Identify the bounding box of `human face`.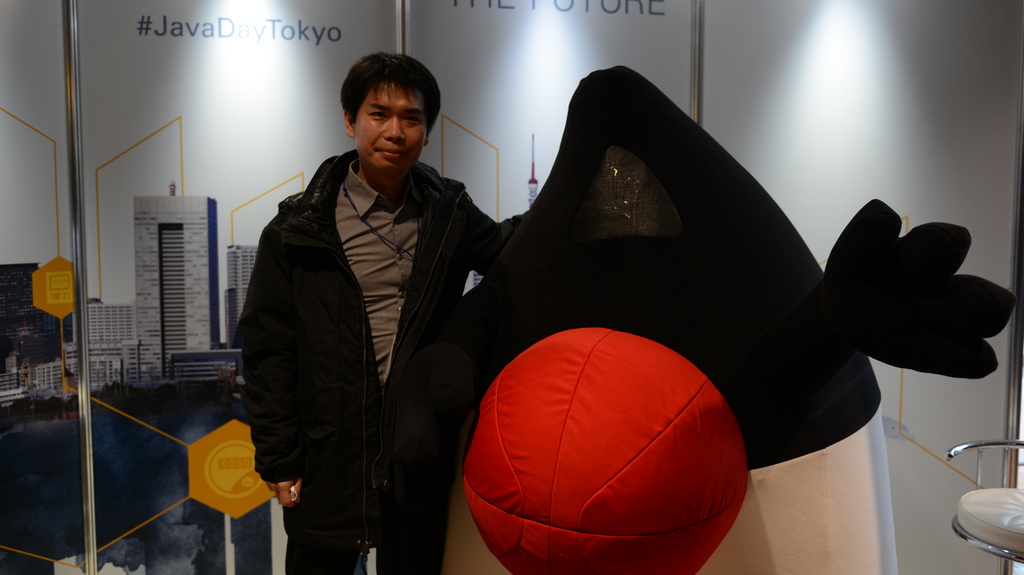
detection(356, 85, 426, 175).
